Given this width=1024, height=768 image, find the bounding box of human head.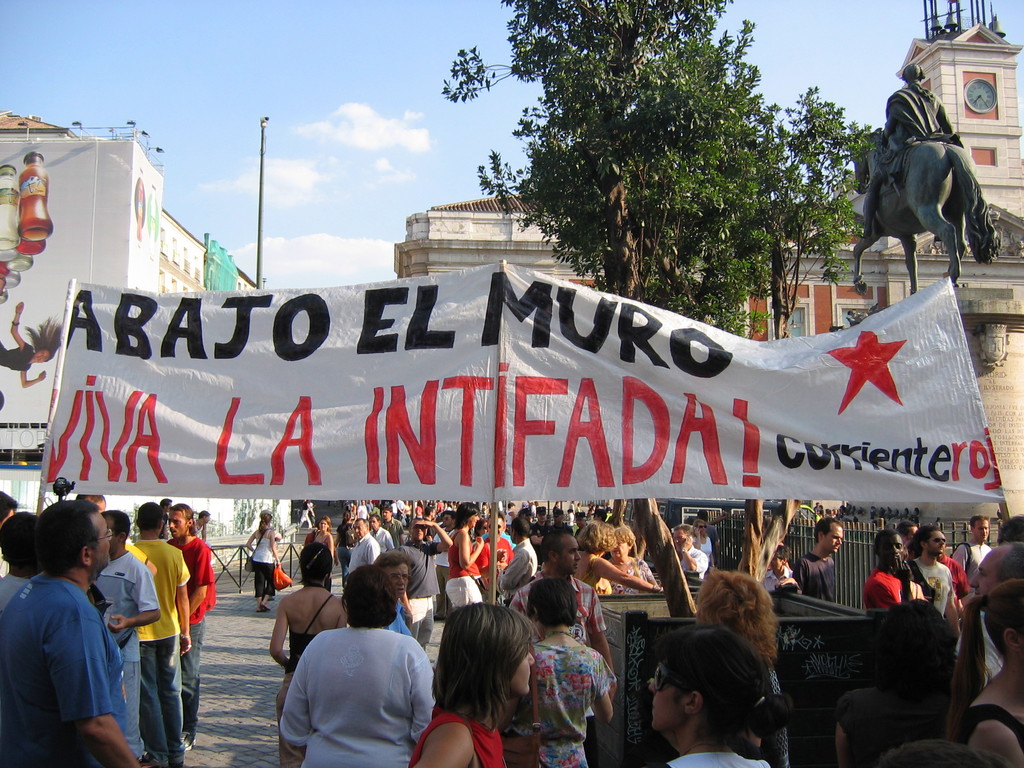
bbox(354, 516, 367, 540).
